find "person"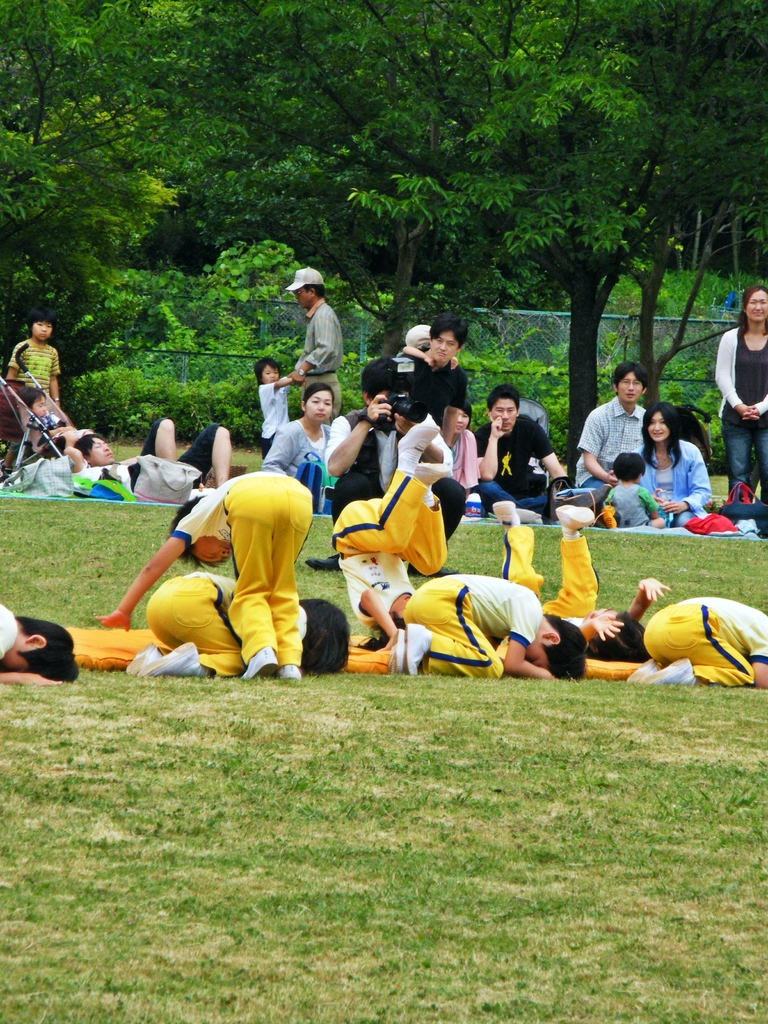
[x1=498, y1=492, x2=669, y2=659]
